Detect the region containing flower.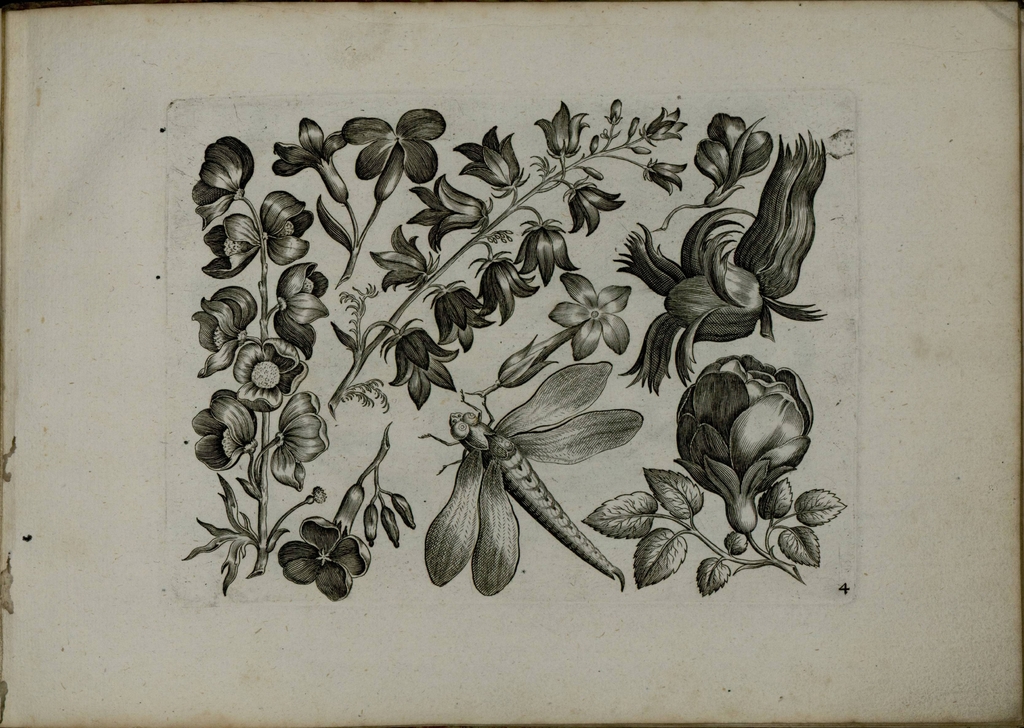
bbox=[260, 190, 316, 266].
